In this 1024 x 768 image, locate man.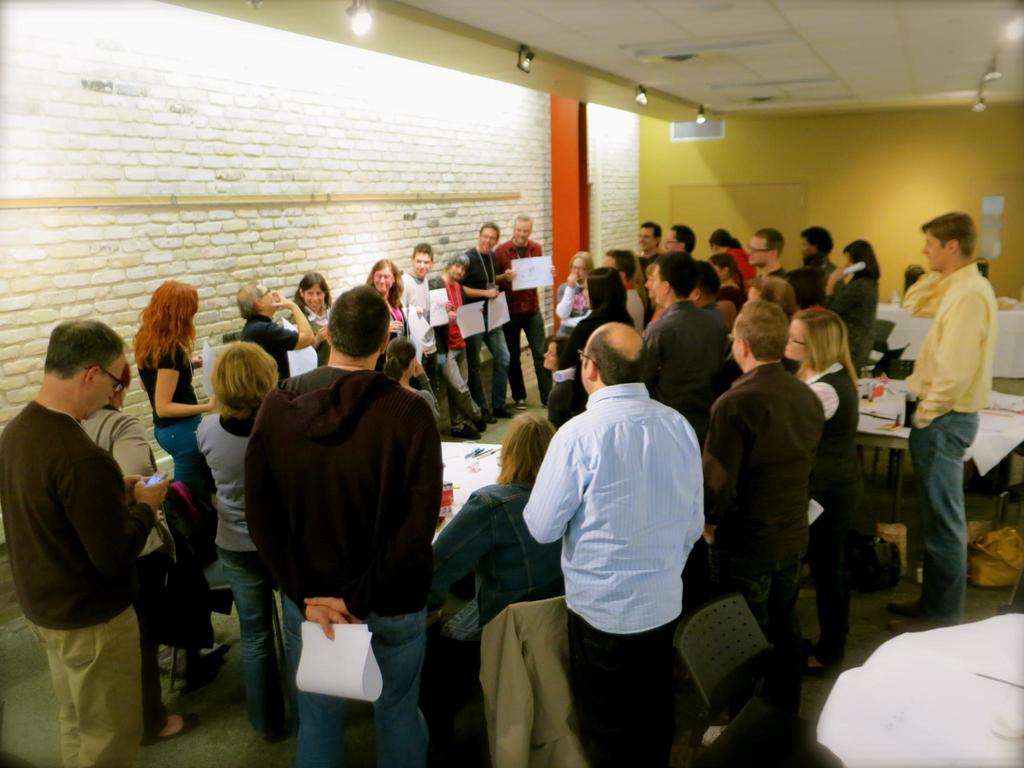
Bounding box: 233/307/296/369.
